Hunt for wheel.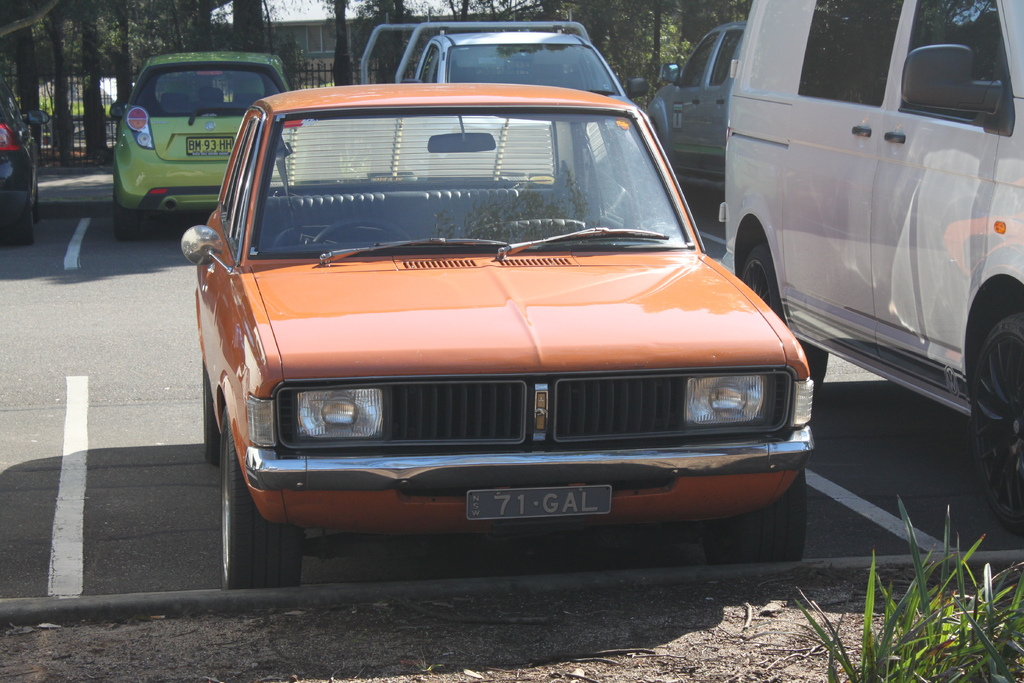
Hunted down at x1=111 y1=196 x2=154 y2=246.
